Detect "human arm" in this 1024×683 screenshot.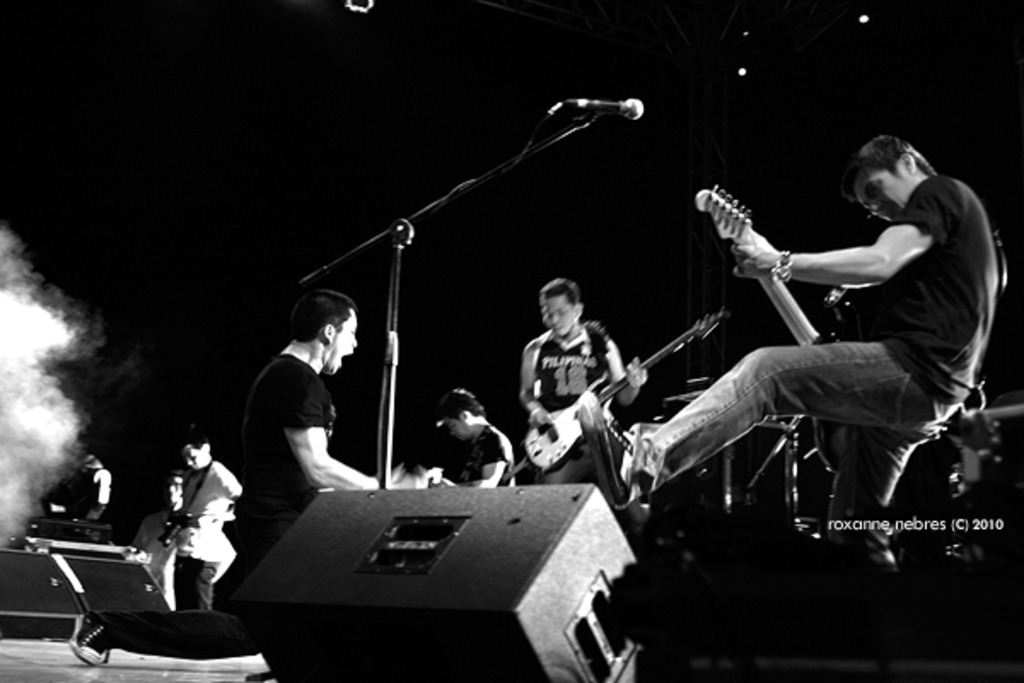
Detection: bbox=[162, 463, 188, 504].
